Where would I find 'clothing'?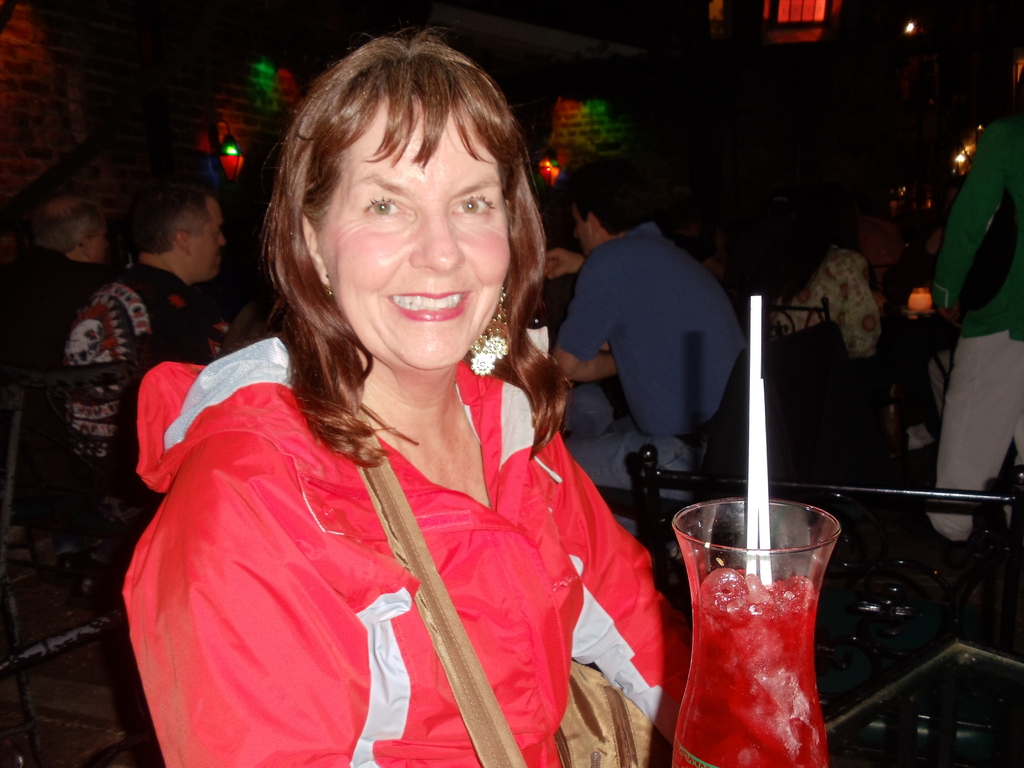
At locate(125, 303, 664, 758).
